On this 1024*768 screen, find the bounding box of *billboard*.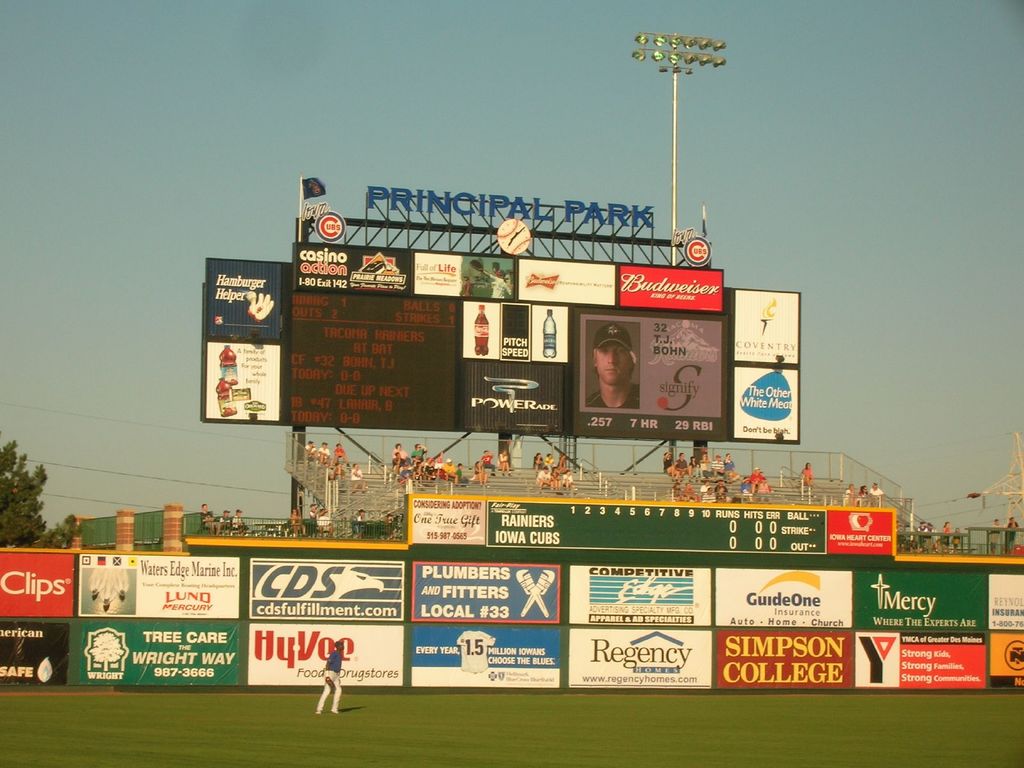
Bounding box: <region>716, 564, 851, 625</region>.
